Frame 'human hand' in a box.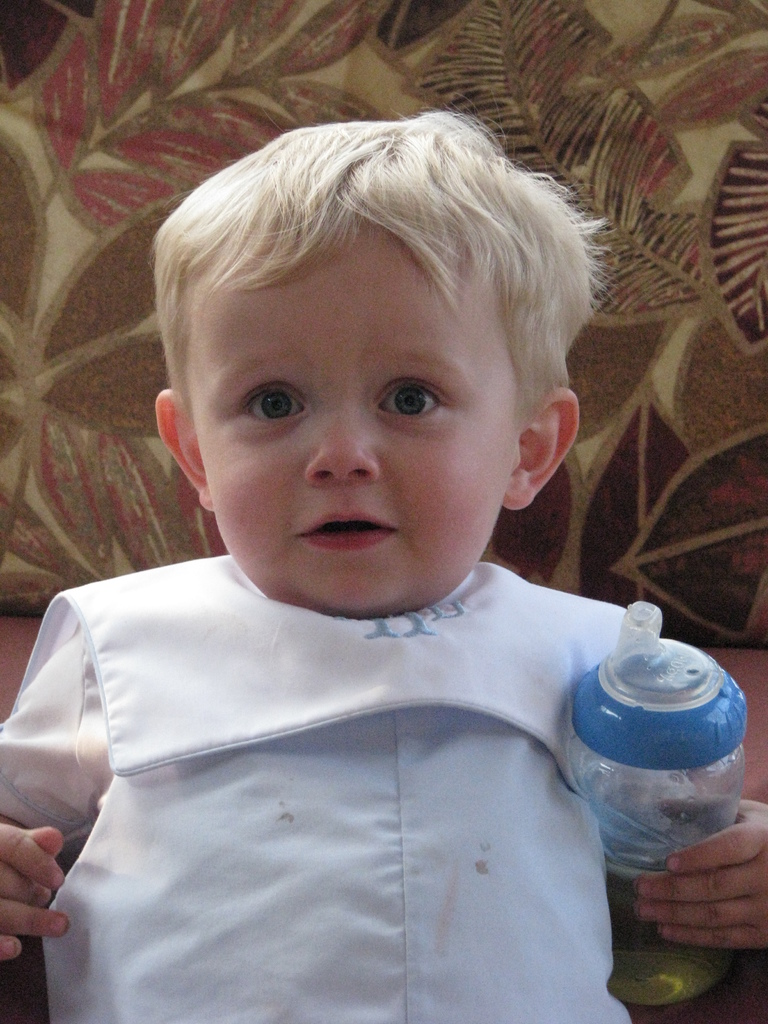
(left=632, top=793, right=767, bottom=947).
